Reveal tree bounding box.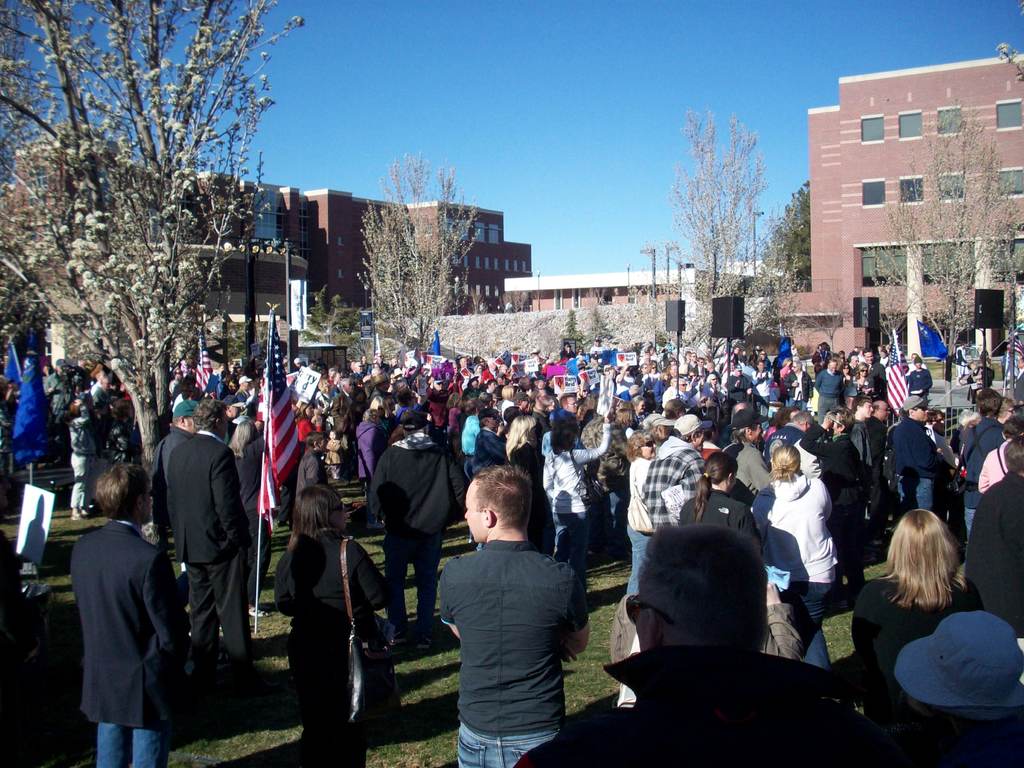
Revealed: (x1=761, y1=175, x2=813, y2=294).
